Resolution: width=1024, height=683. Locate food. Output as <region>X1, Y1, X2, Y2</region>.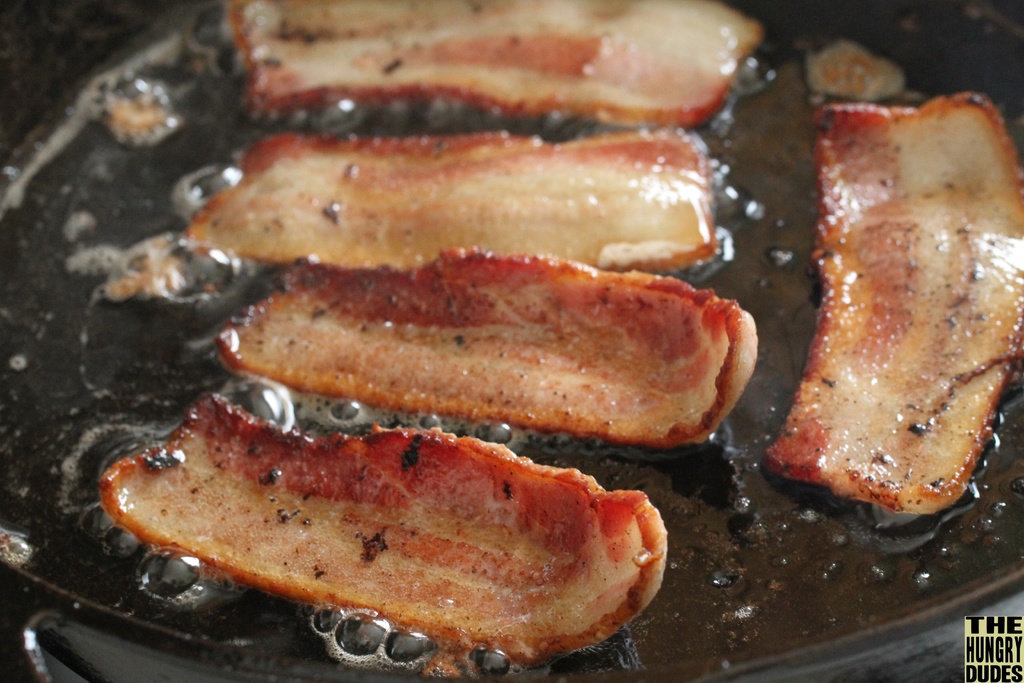
<region>213, 247, 762, 452</region>.
